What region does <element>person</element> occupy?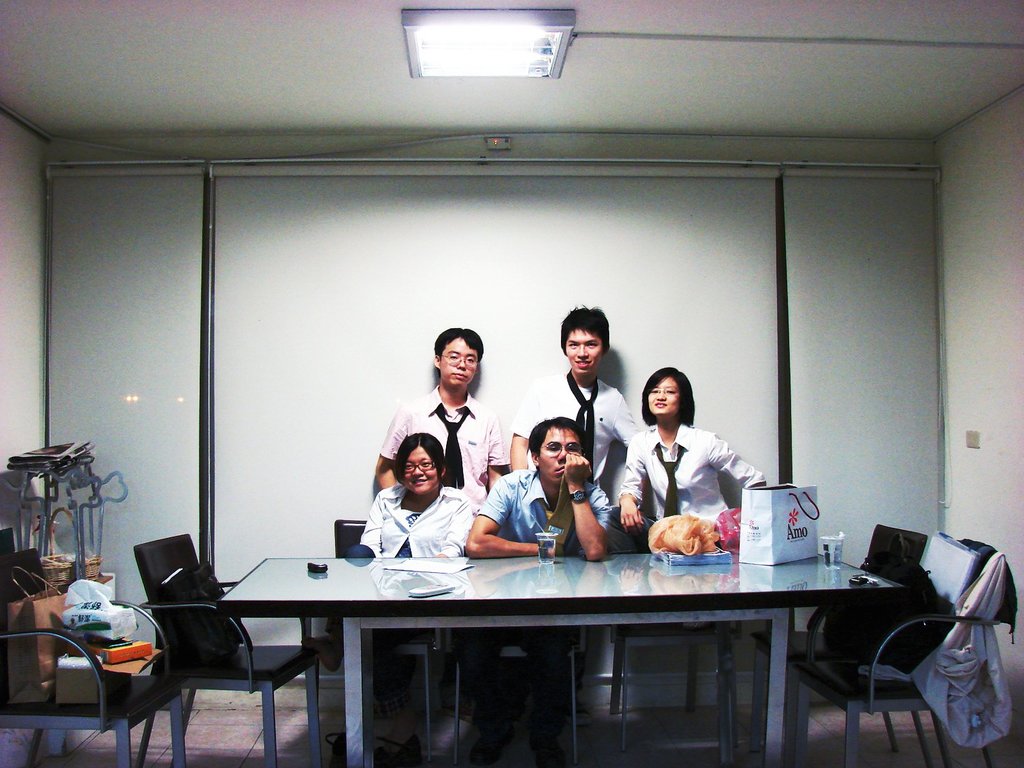
bbox=[623, 369, 778, 549].
